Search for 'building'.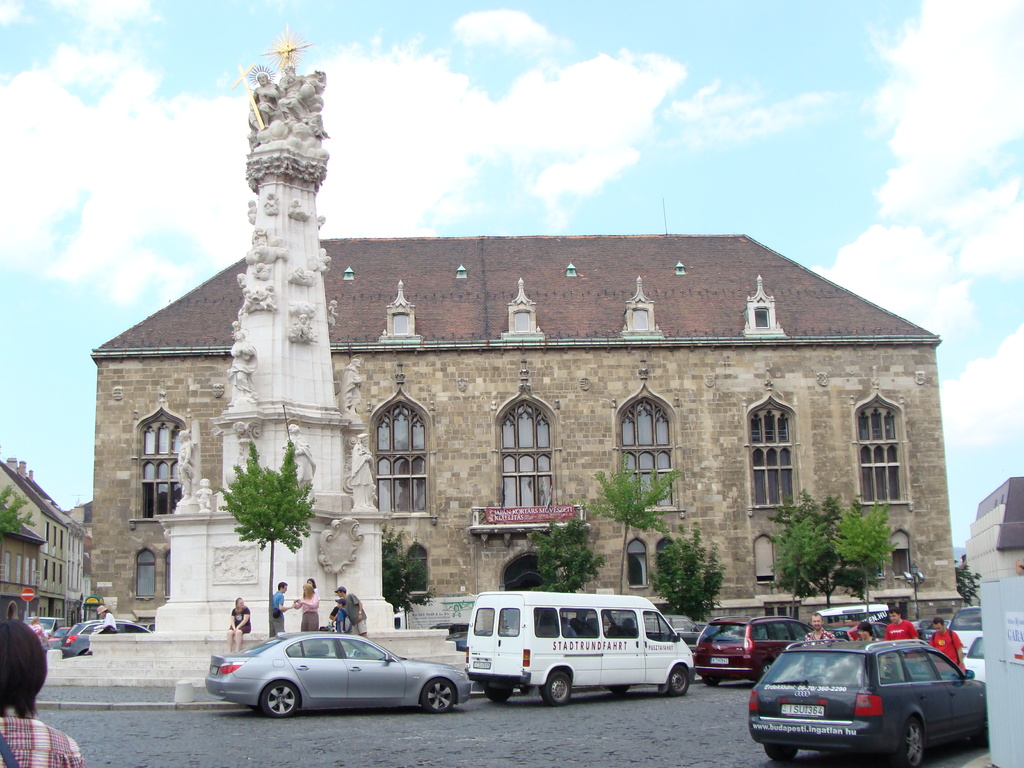
Found at (left=204, top=241, right=969, bottom=604).
